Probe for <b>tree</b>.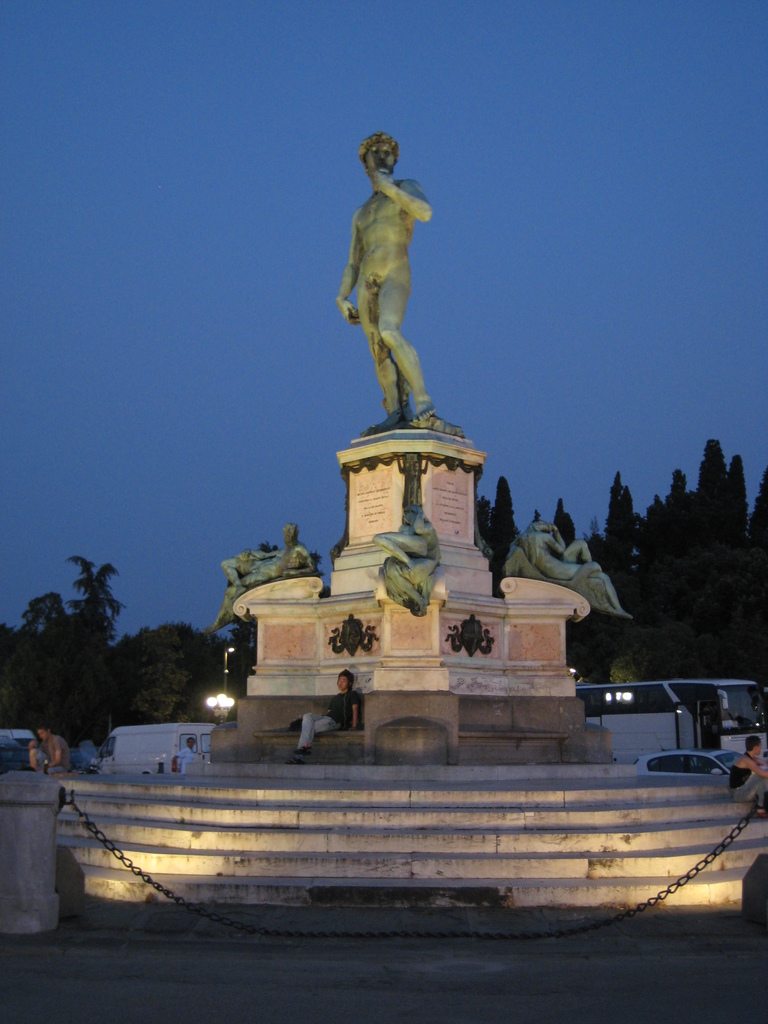
Probe result: bbox=[115, 625, 255, 725].
